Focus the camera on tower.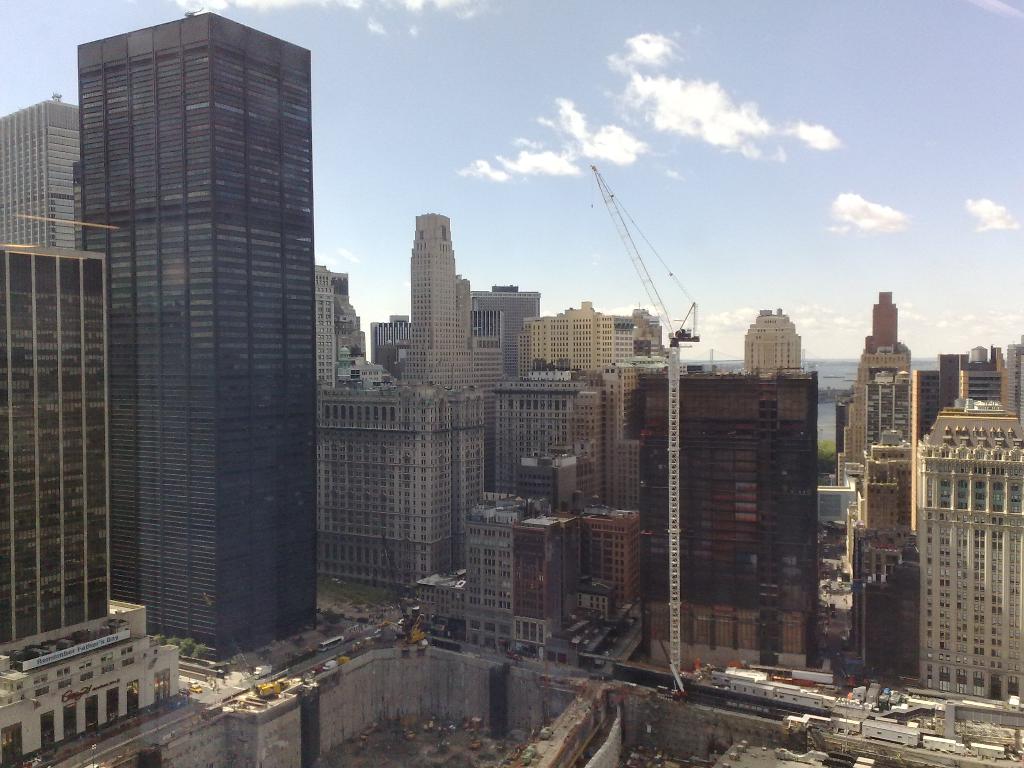
Focus region: l=64, t=0, r=342, b=650.
